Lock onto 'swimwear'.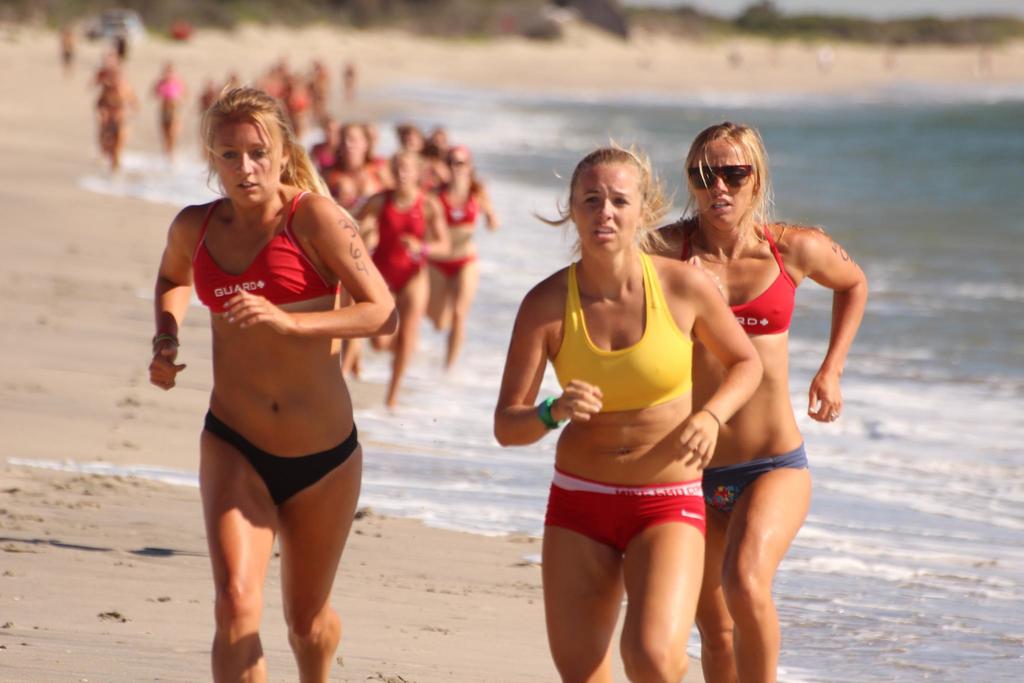
Locked: <region>441, 180, 486, 230</region>.
